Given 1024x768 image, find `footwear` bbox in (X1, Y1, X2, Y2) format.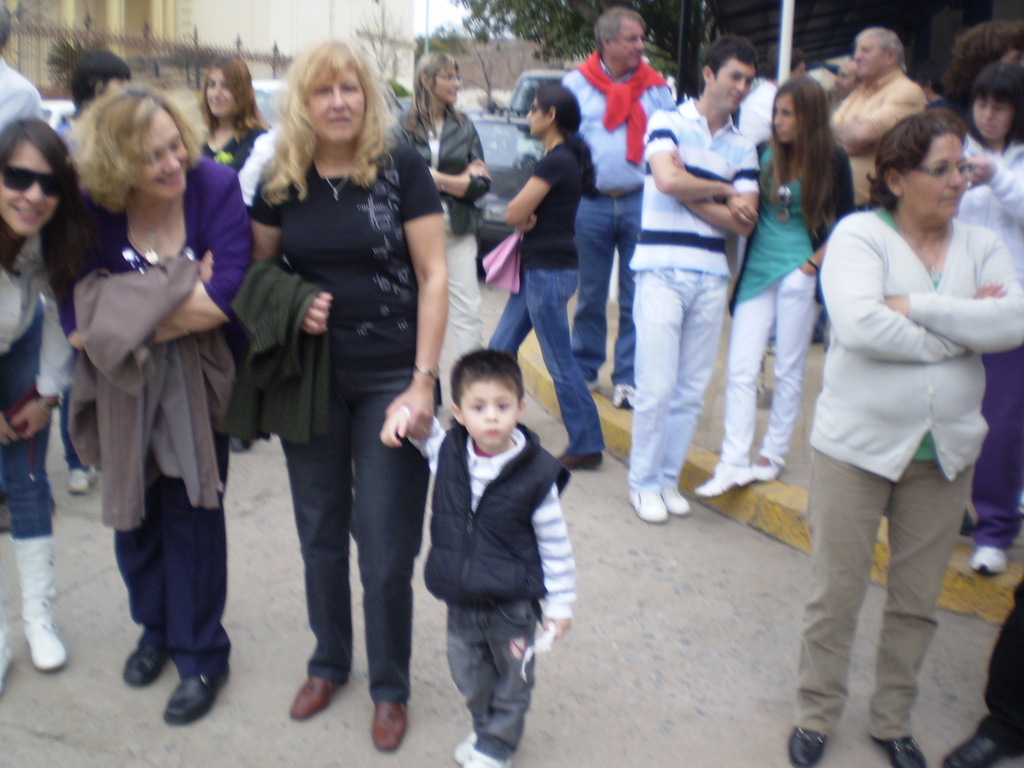
(657, 485, 690, 516).
